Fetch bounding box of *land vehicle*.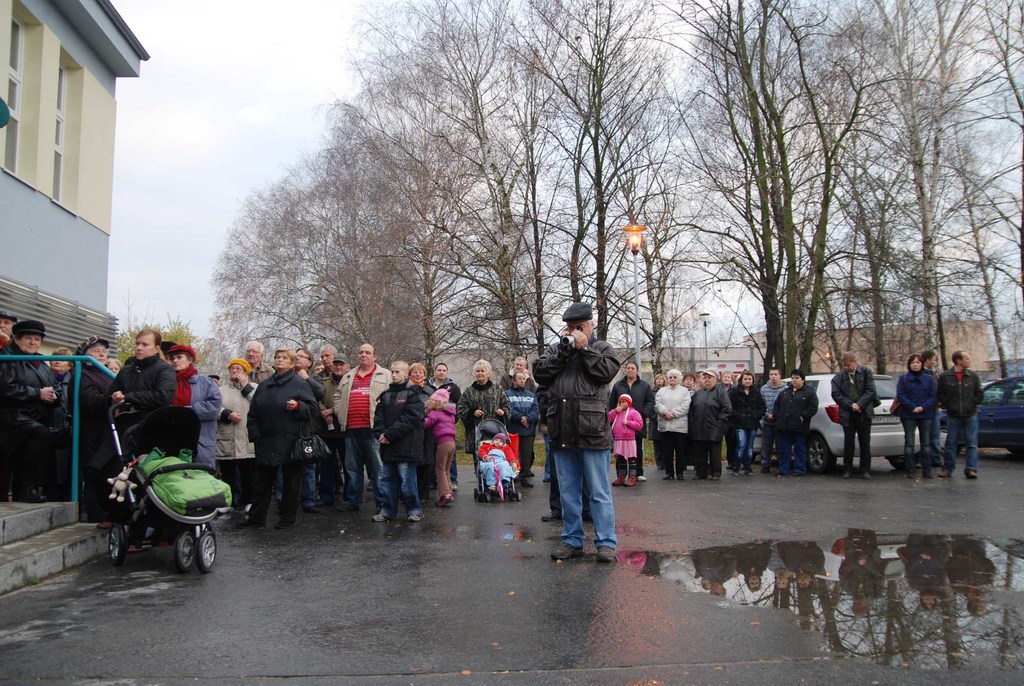
Bbox: 105,395,235,568.
